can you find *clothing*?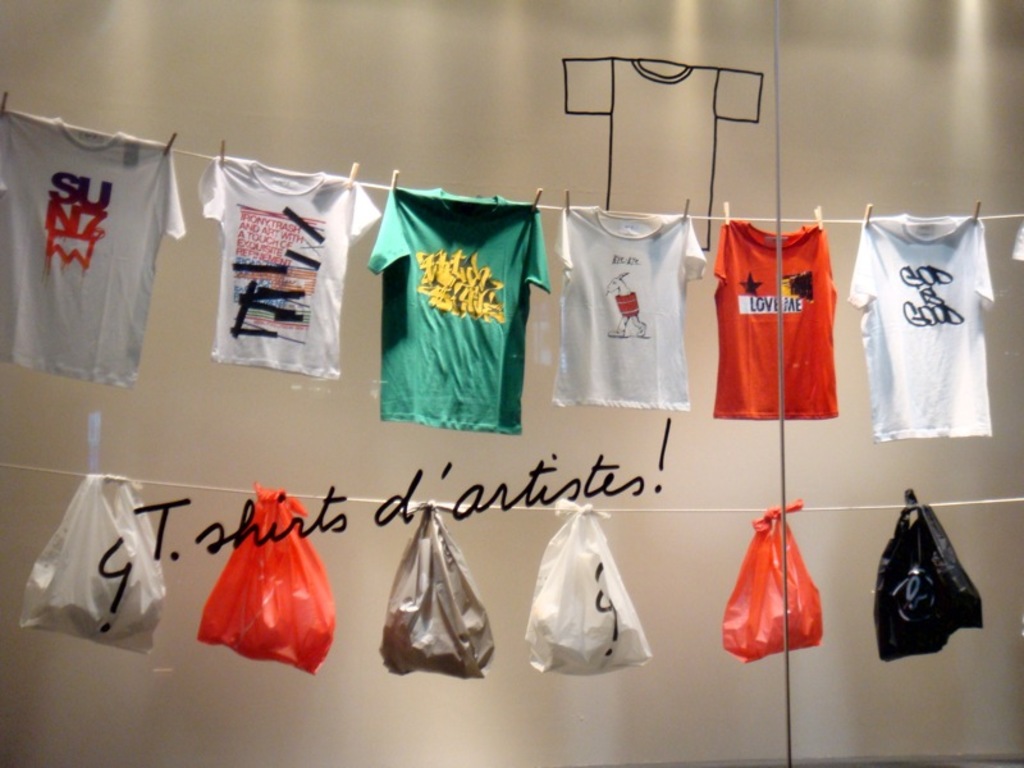
Yes, bounding box: [left=557, top=215, right=705, bottom=410].
